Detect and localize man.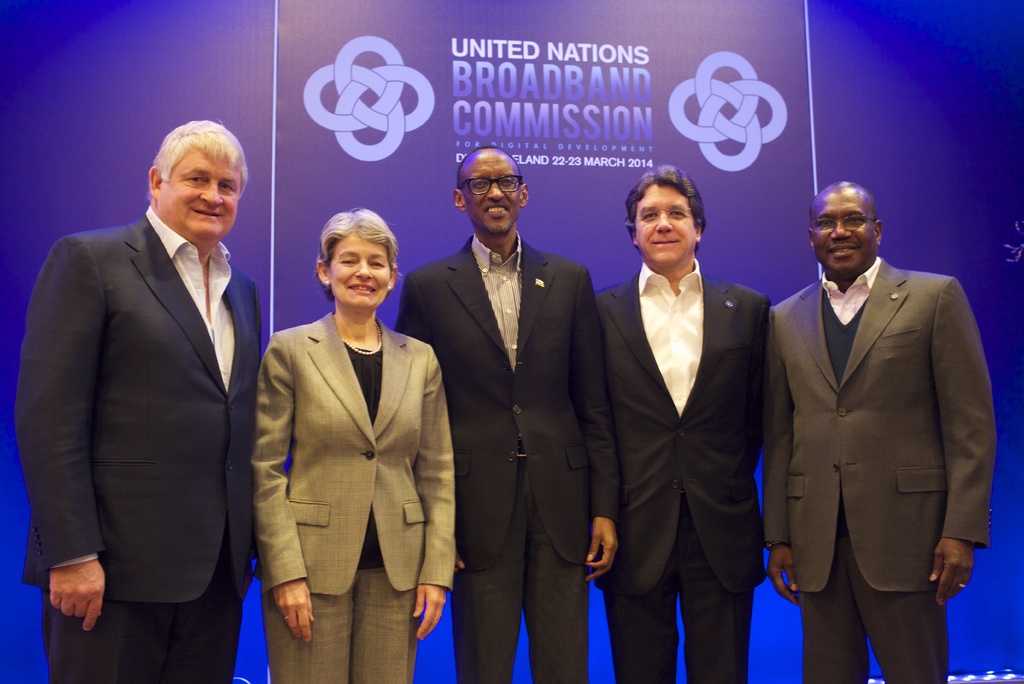
Localized at [764, 175, 1001, 683].
